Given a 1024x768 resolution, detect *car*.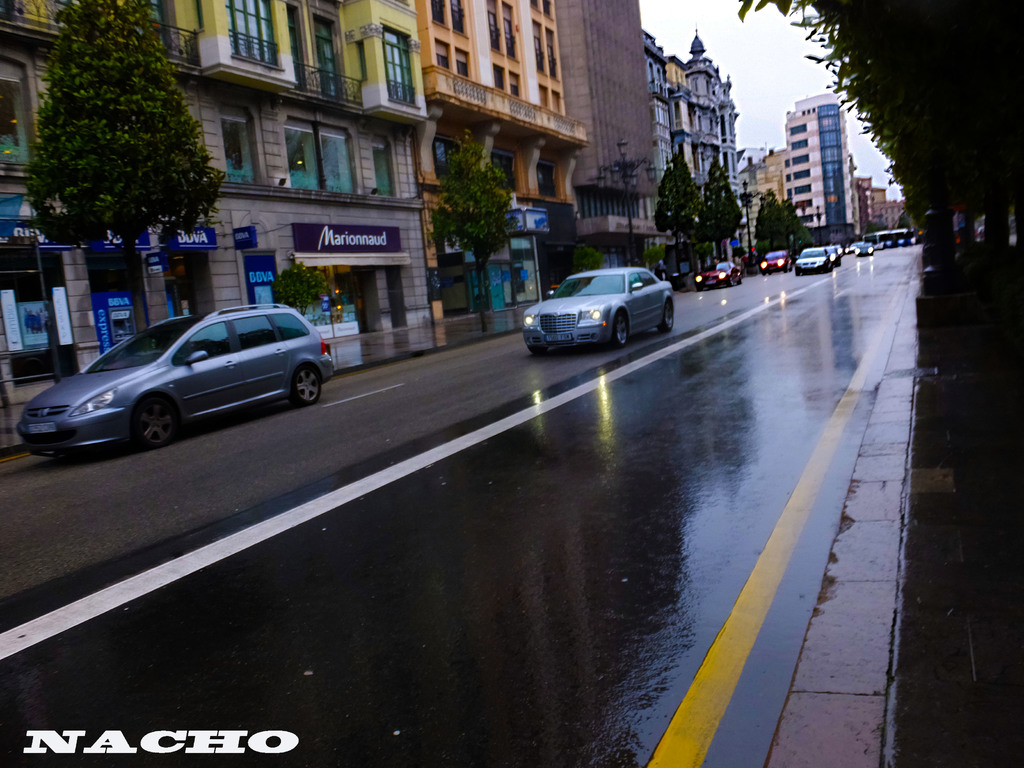
{"x1": 851, "y1": 239, "x2": 874, "y2": 262}.
